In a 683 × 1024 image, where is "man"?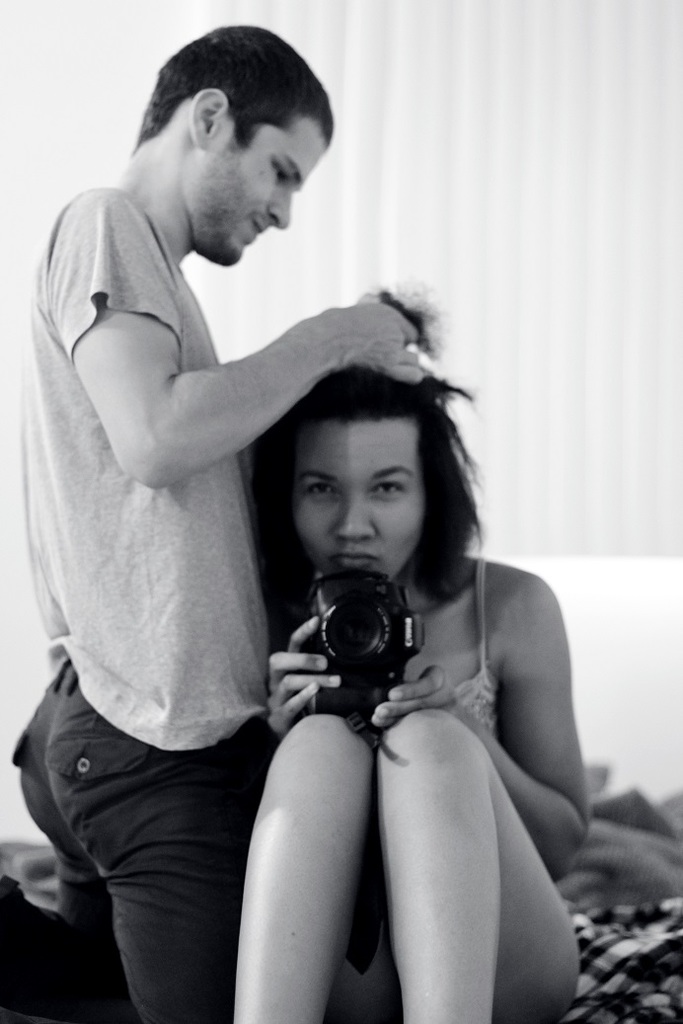
rect(15, 48, 484, 982).
